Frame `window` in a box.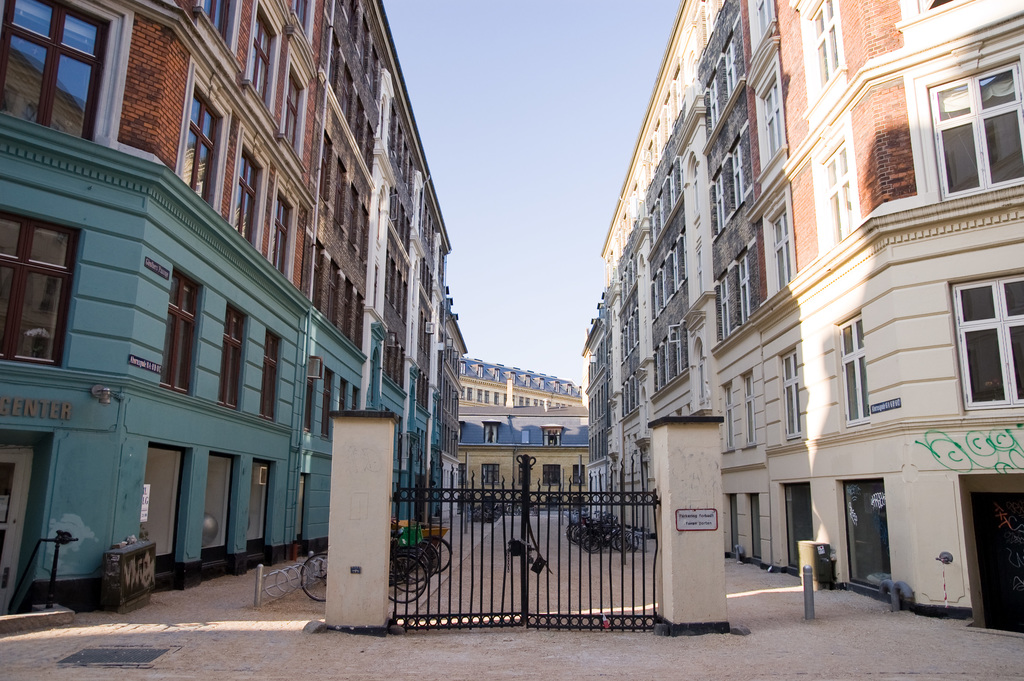
{"left": 303, "top": 356, "right": 321, "bottom": 432}.
